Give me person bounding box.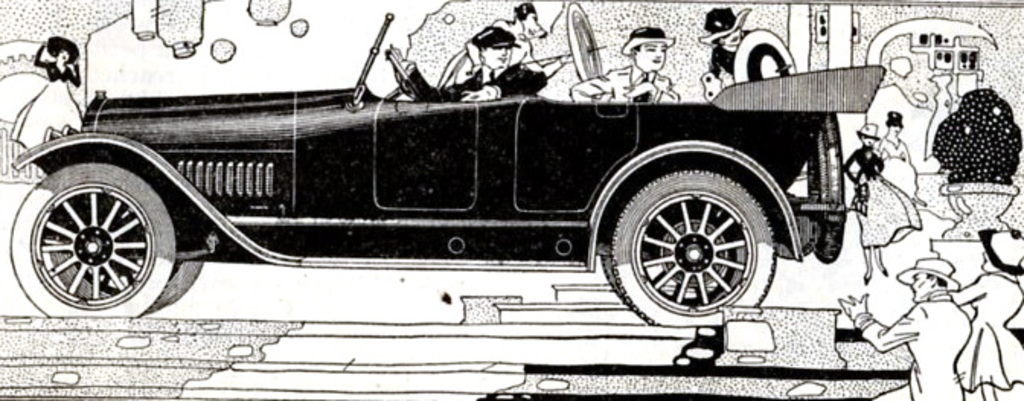
<box>706,11,747,96</box>.
